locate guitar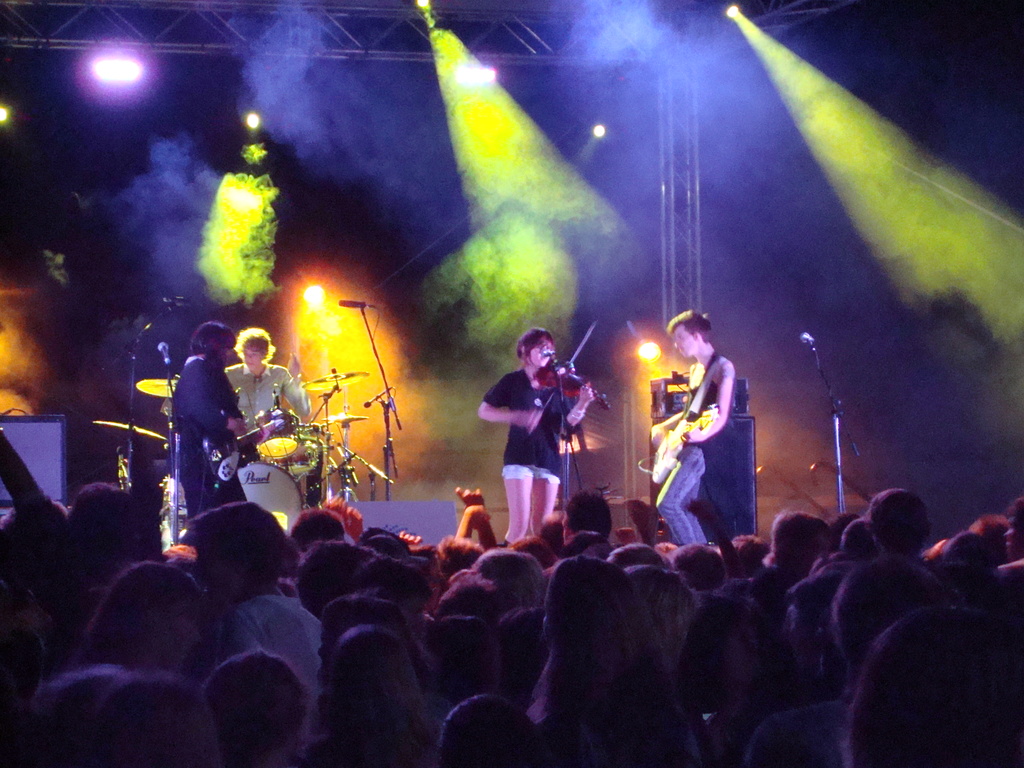
left=649, top=406, right=720, bottom=479
